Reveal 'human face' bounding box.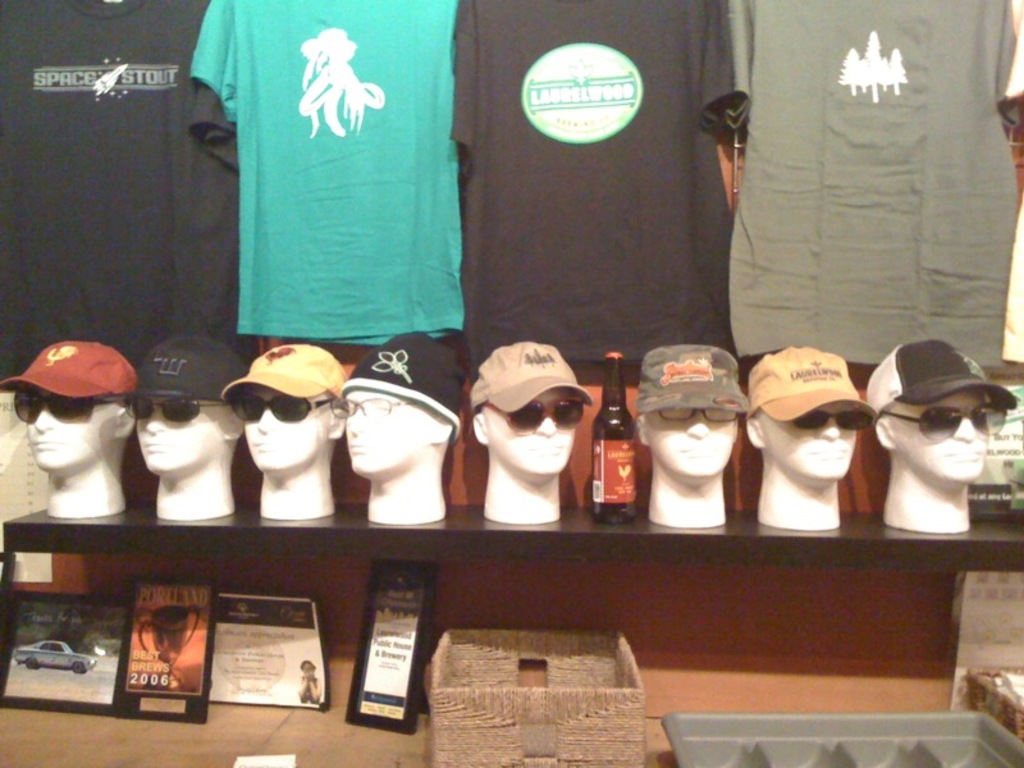
Revealed: BBox(131, 397, 229, 475).
